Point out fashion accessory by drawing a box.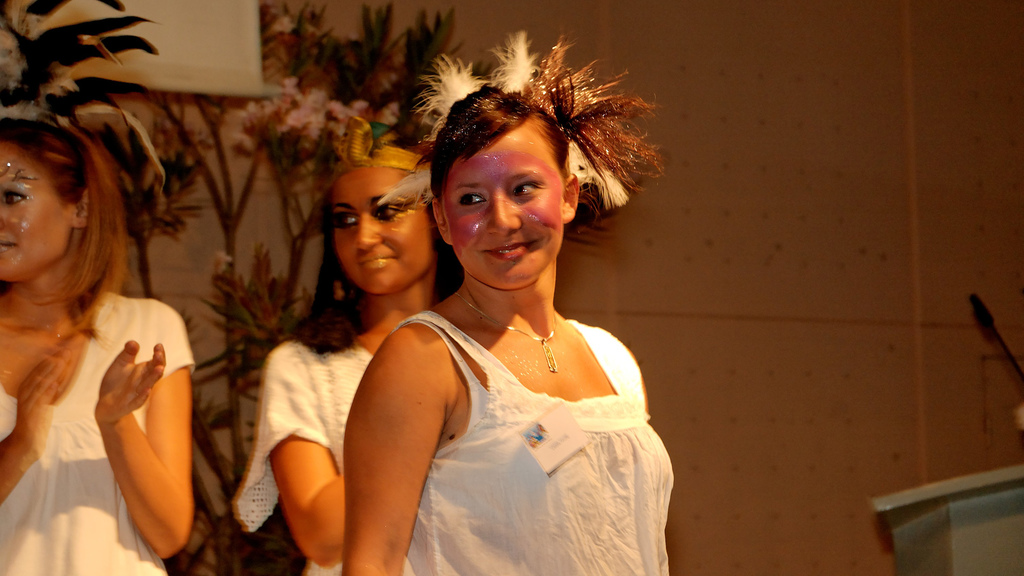
{"x1": 229, "y1": 69, "x2": 438, "y2": 172}.
